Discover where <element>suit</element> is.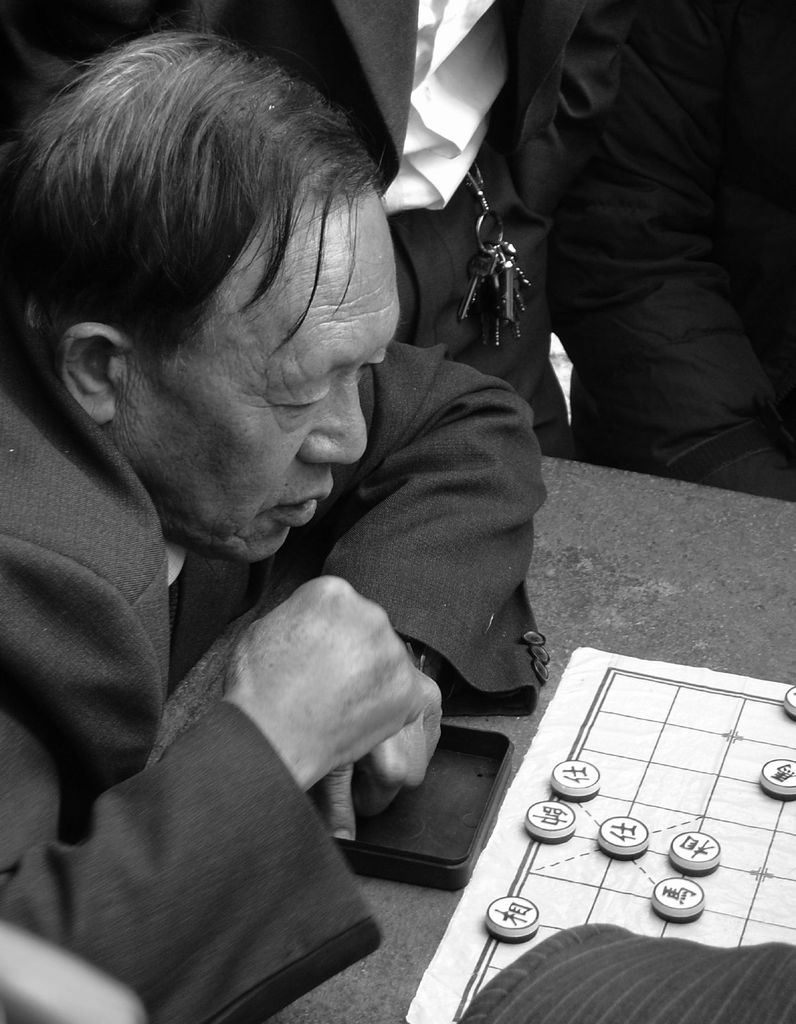
Discovered at (29,231,657,1023).
